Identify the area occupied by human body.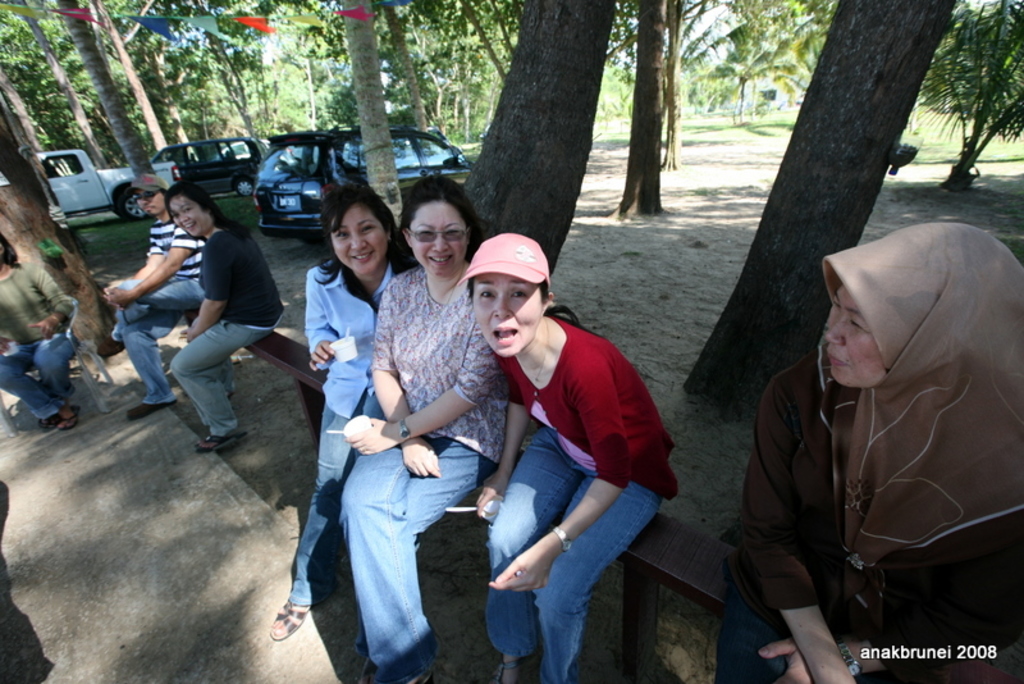
Area: pyautogui.locateOnScreen(456, 228, 684, 683).
